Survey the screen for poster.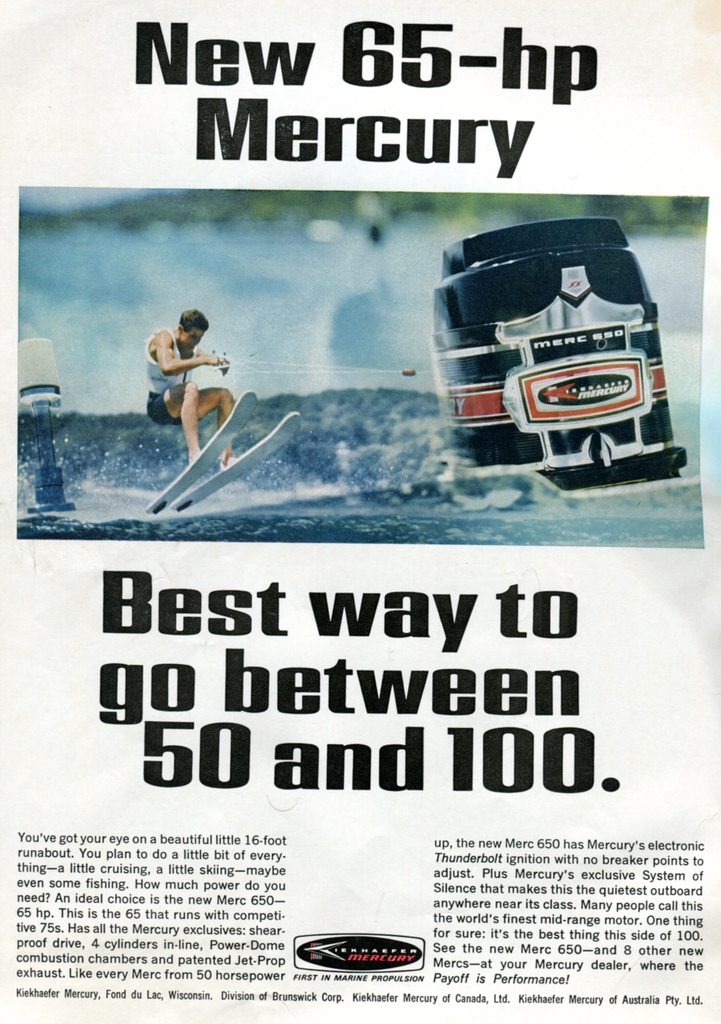
Survey found: {"x1": 0, "y1": 1, "x2": 720, "y2": 1023}.
